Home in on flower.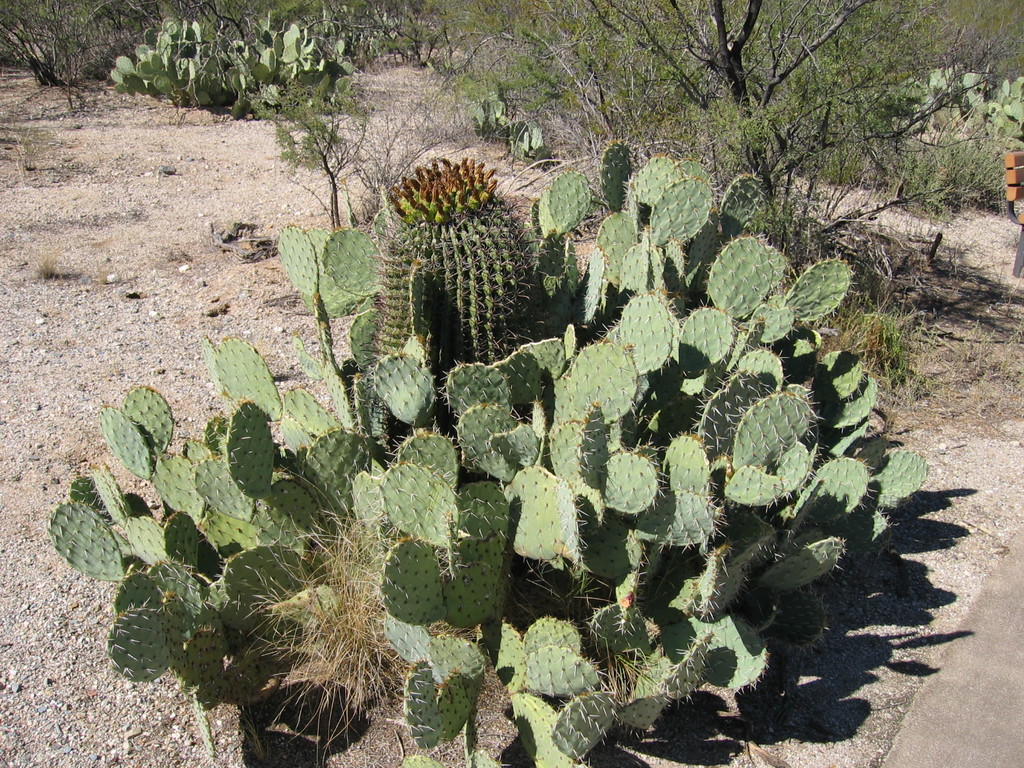
Homed in at 367 152 534 362.
